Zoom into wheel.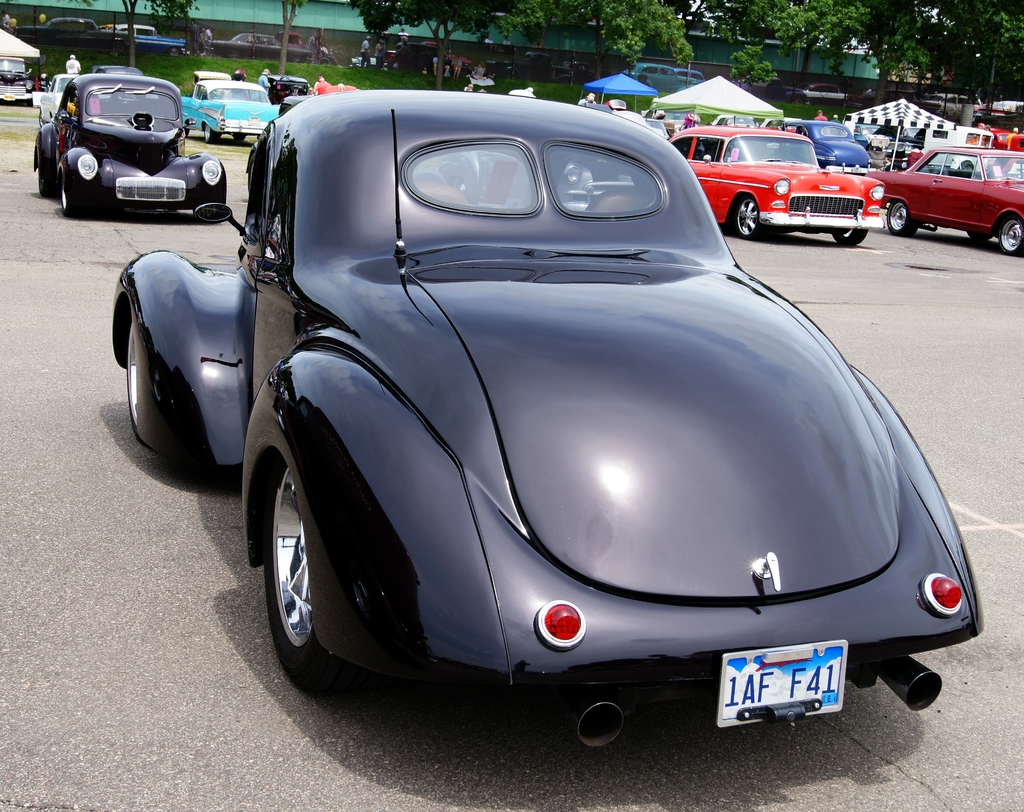
Zoom target: BBox(881, 199, 916, 240).
